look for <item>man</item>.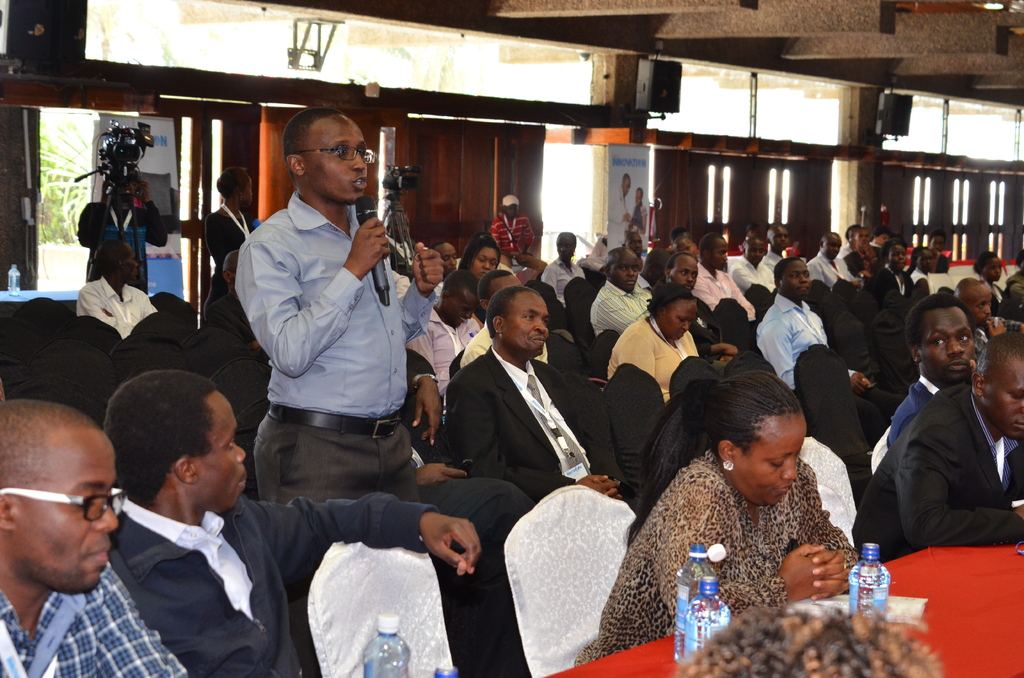
Found: BBox(733, 231, 778, 296).
